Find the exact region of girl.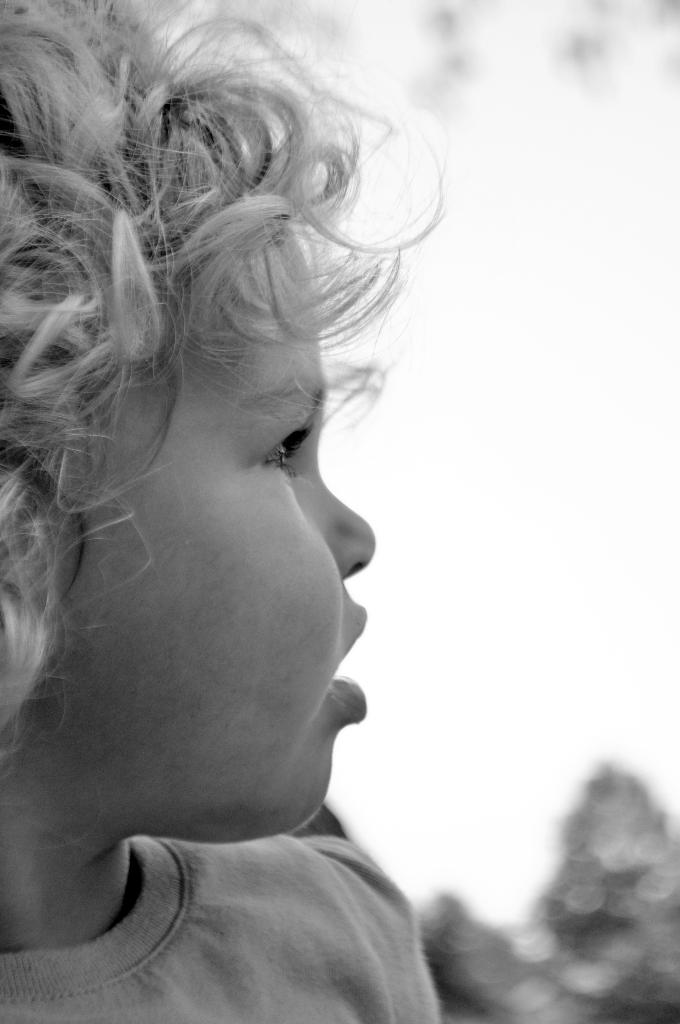
Exact region: x1=0 y1=0 x2=449 y2=1023.
